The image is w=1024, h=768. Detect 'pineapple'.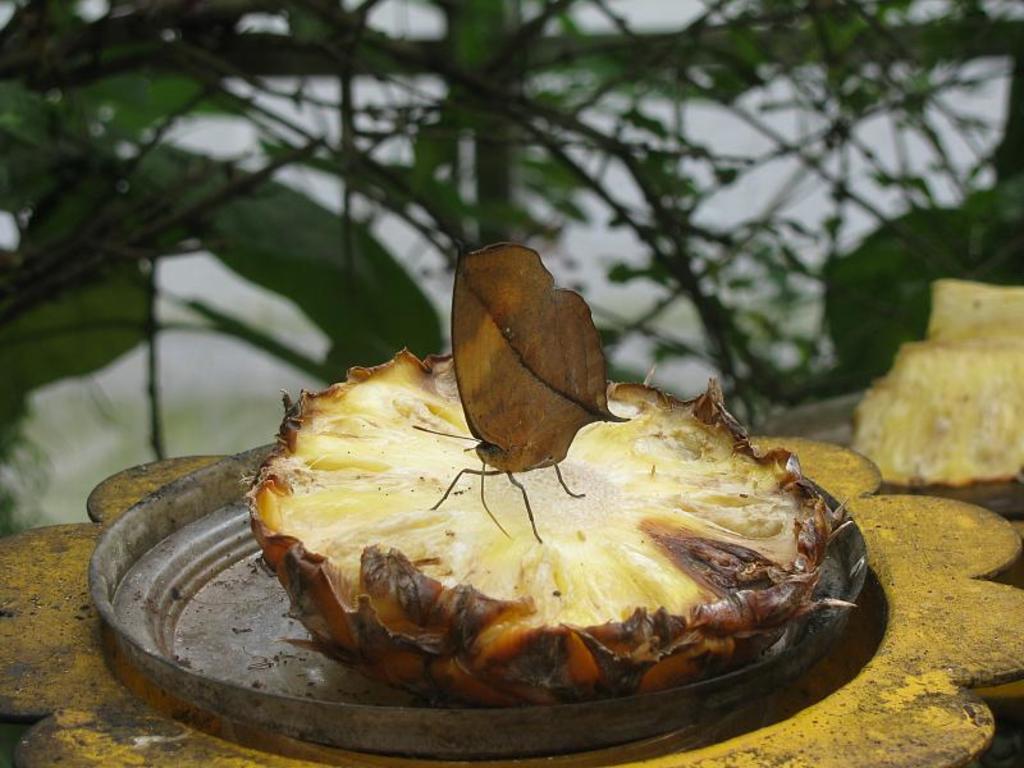
Detection: bbox=[246, 342, 854, 709].
